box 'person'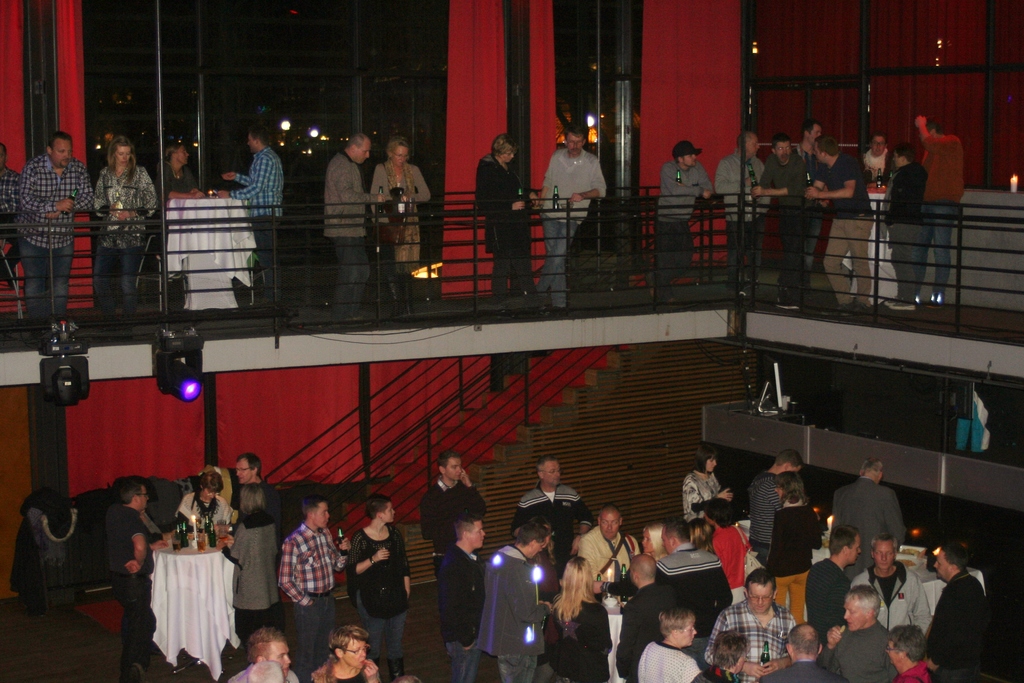
pyautogui.locateOnScreen(280, 498, 354, 677)
